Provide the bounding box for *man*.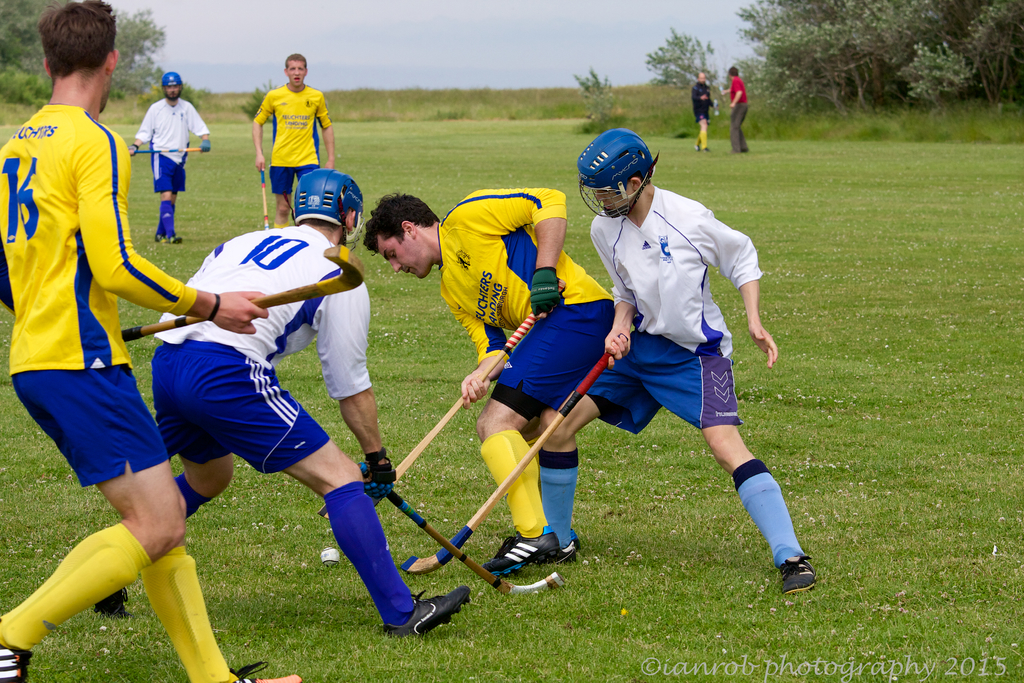
crop(691, 69, 712, 151).
